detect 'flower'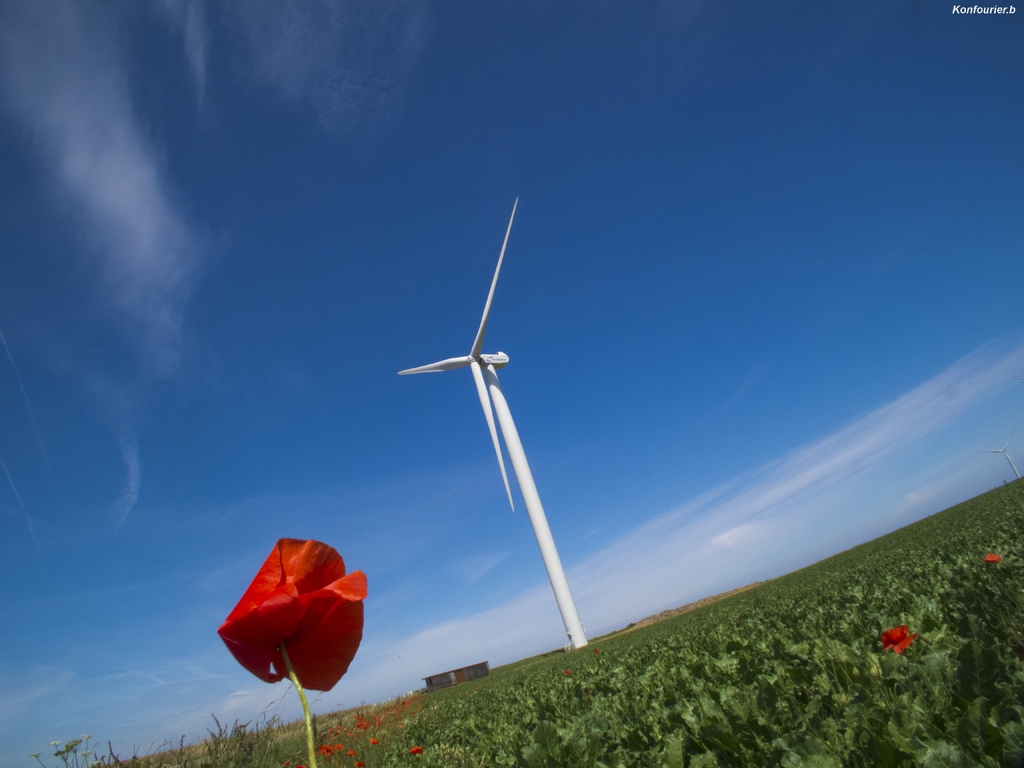
<box>215,552,365,703</box>
